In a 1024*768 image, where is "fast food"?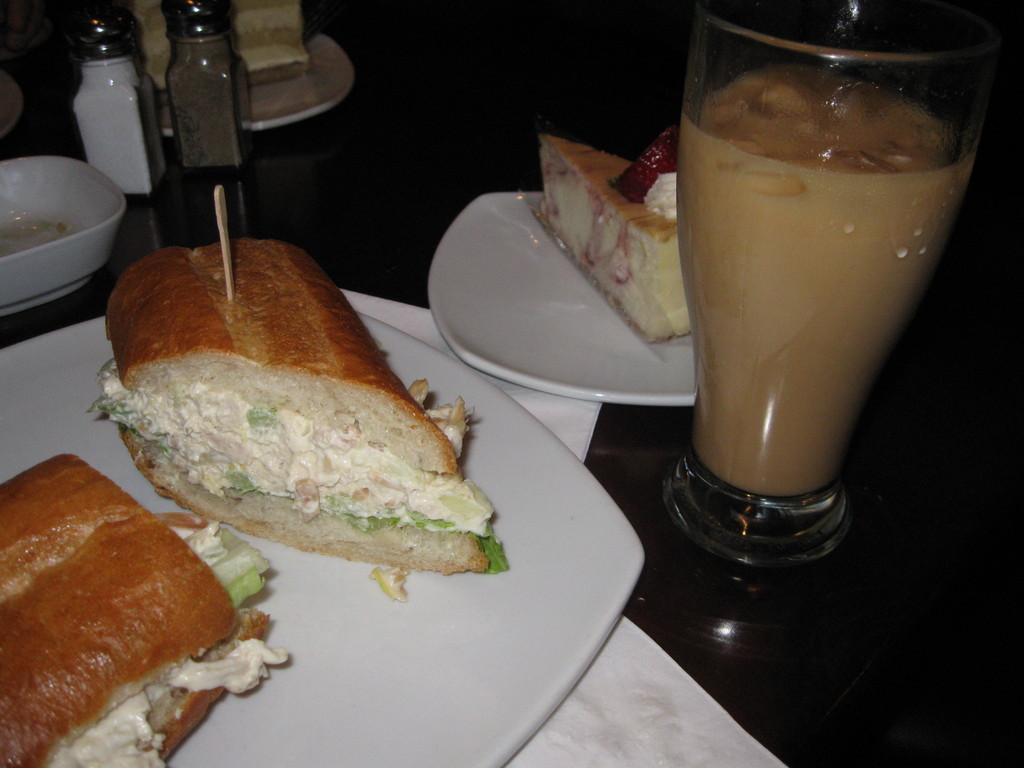
x1=532 y1=114 x2=694 y2=346.
